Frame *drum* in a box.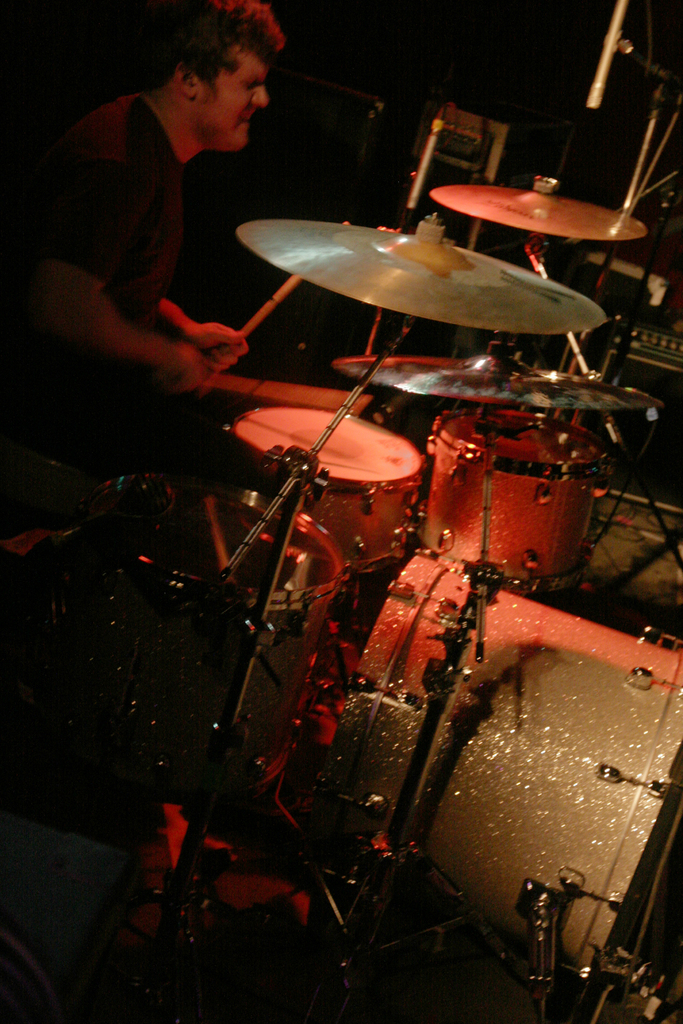
left=222, top=417, right=424, bottom=575.
